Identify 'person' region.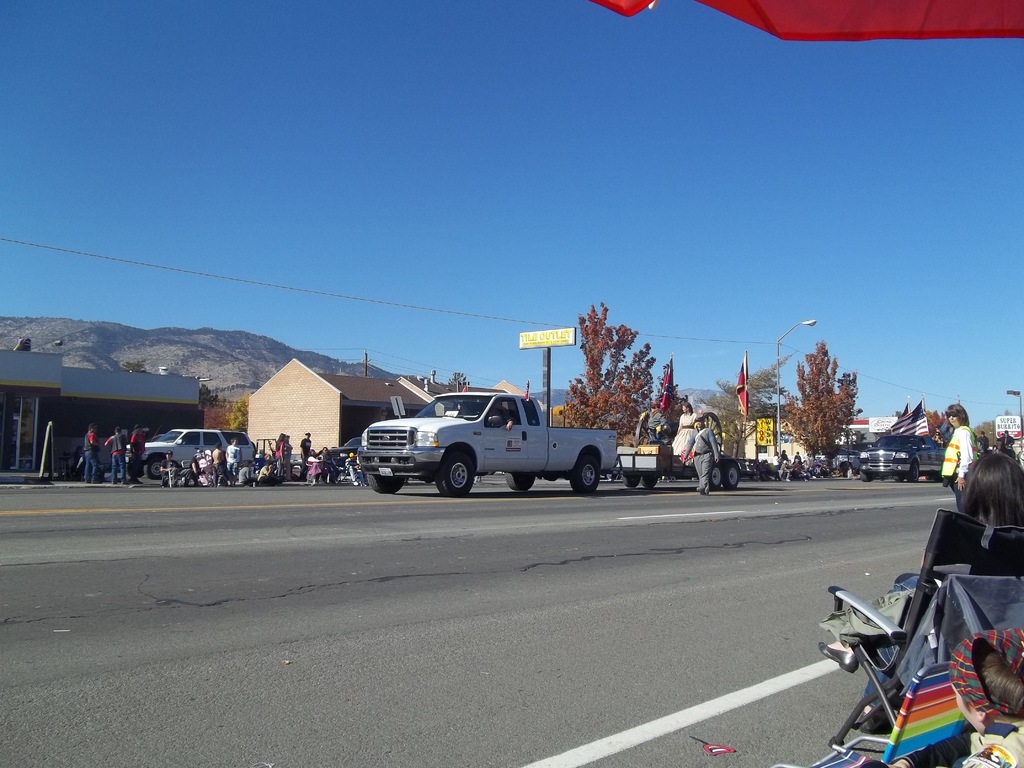
Region: 129:419:147:484.
